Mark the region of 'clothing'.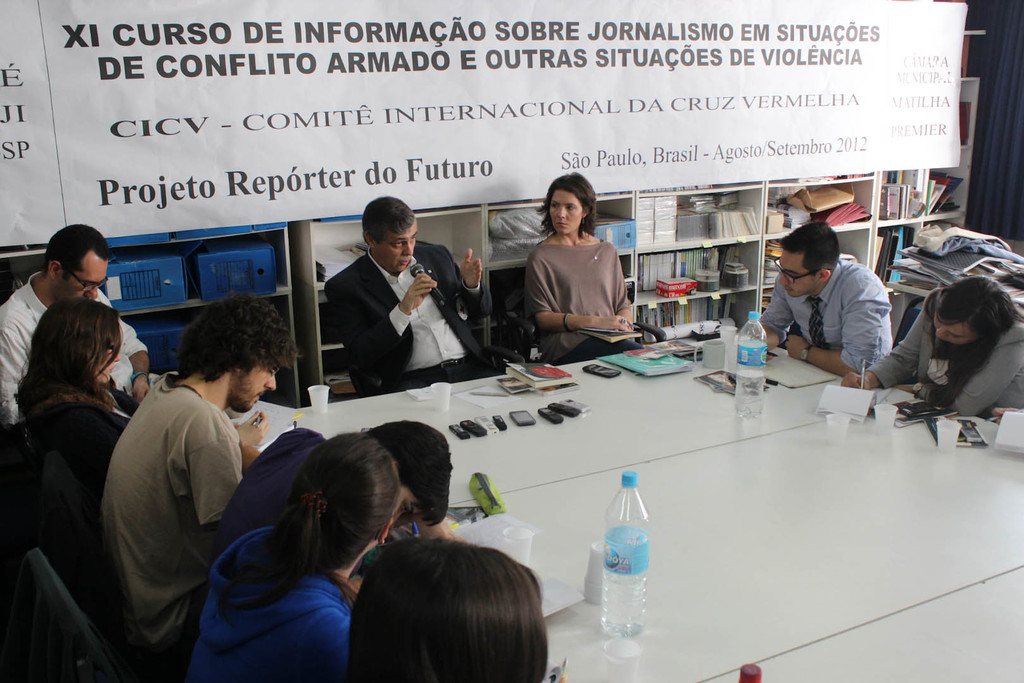
Region: Rect(100, 375, 241, 669).
